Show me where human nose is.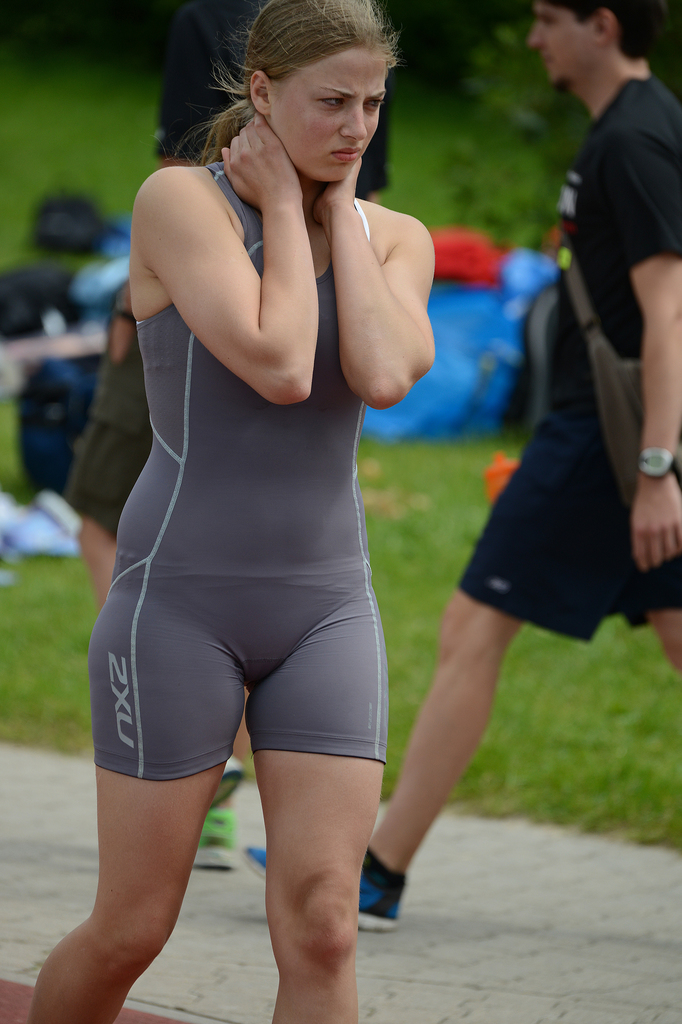
human nose is at box=[533, 13, 546, 46].
